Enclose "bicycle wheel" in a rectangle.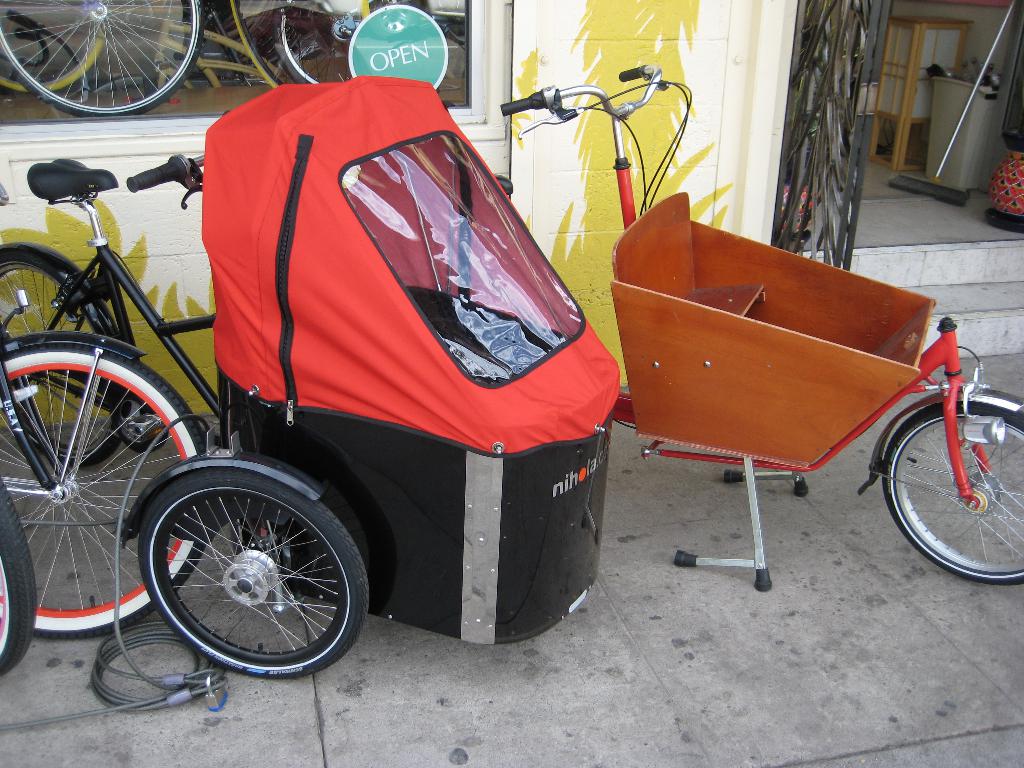
x1=881, y1=406, x2=1023, y2=581.
